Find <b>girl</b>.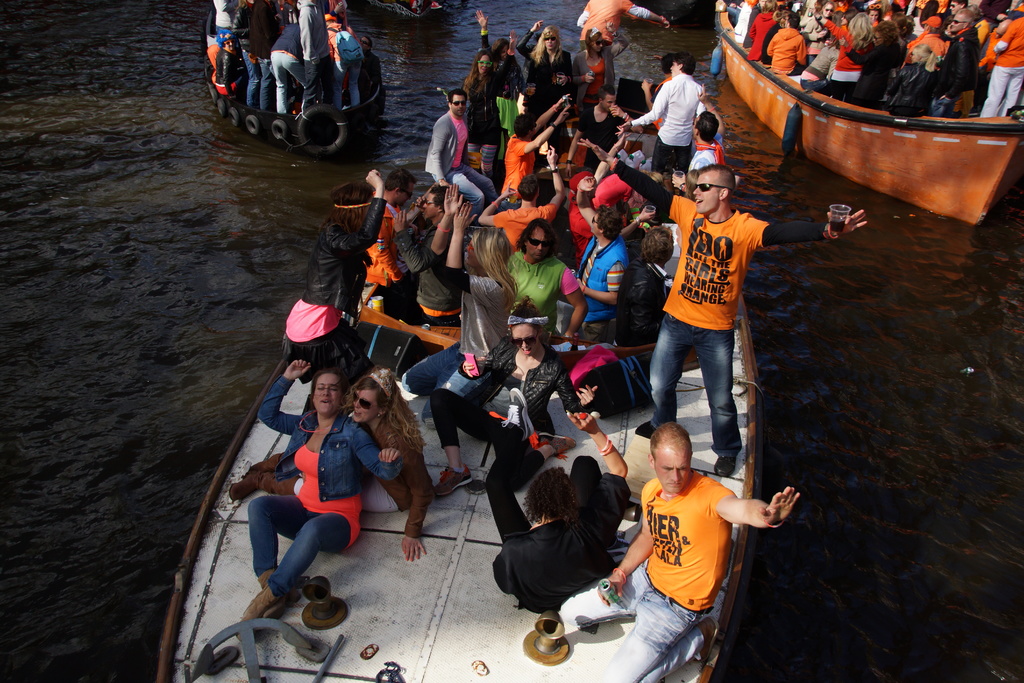
bbox=(572, 21, 628, 120).
